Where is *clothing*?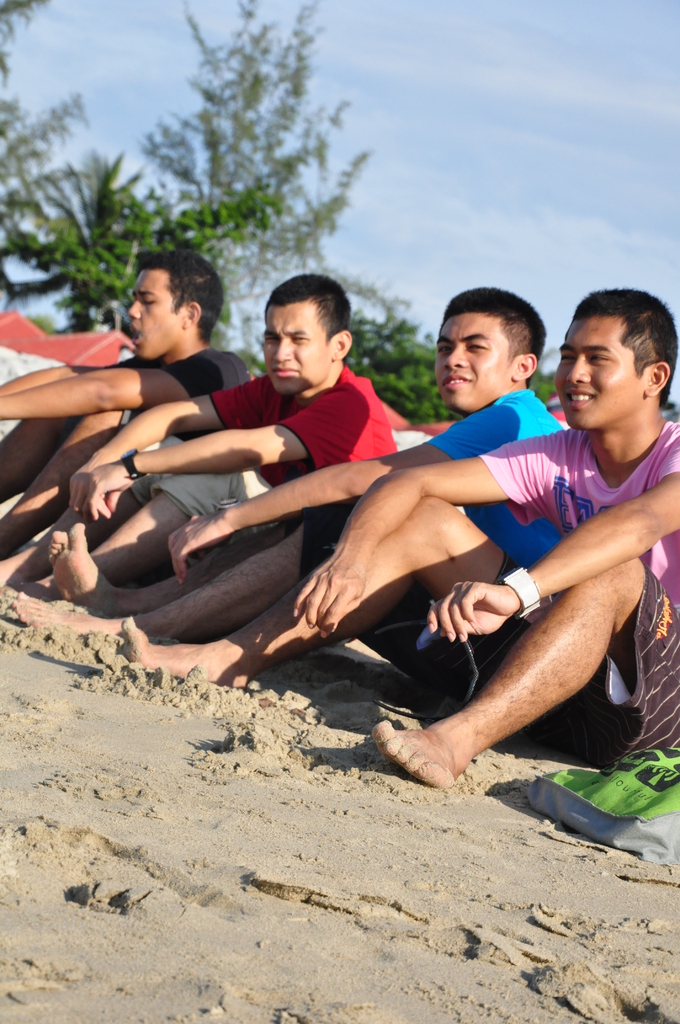
rect(474, 410, 679, 765).
